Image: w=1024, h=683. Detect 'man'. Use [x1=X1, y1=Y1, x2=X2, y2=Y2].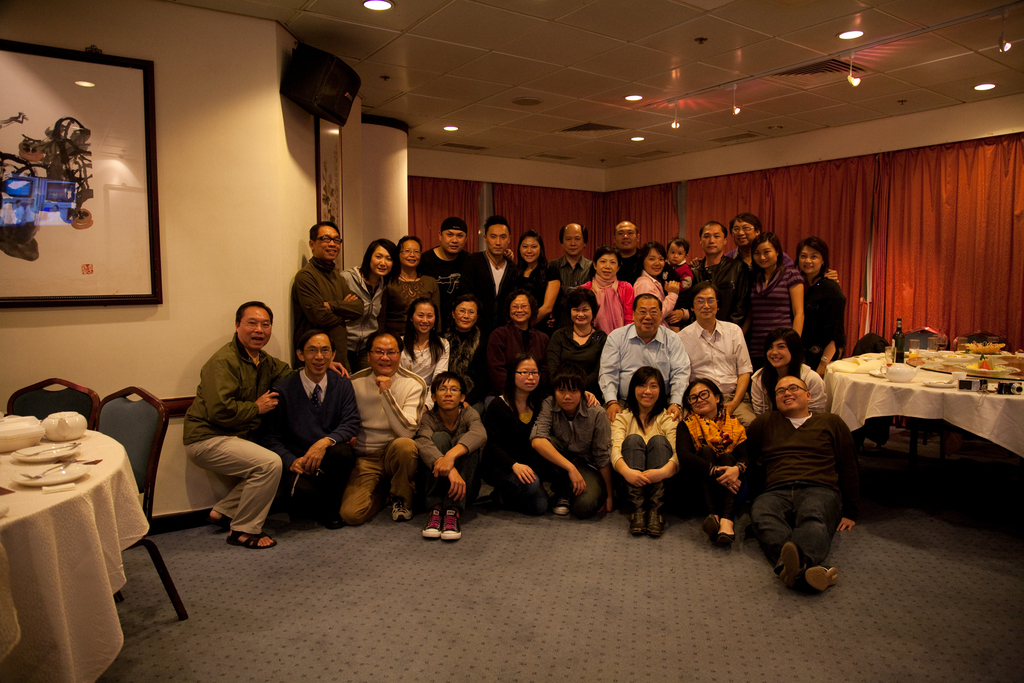
[x1=724, y1=217, x2=787, y2=267].
